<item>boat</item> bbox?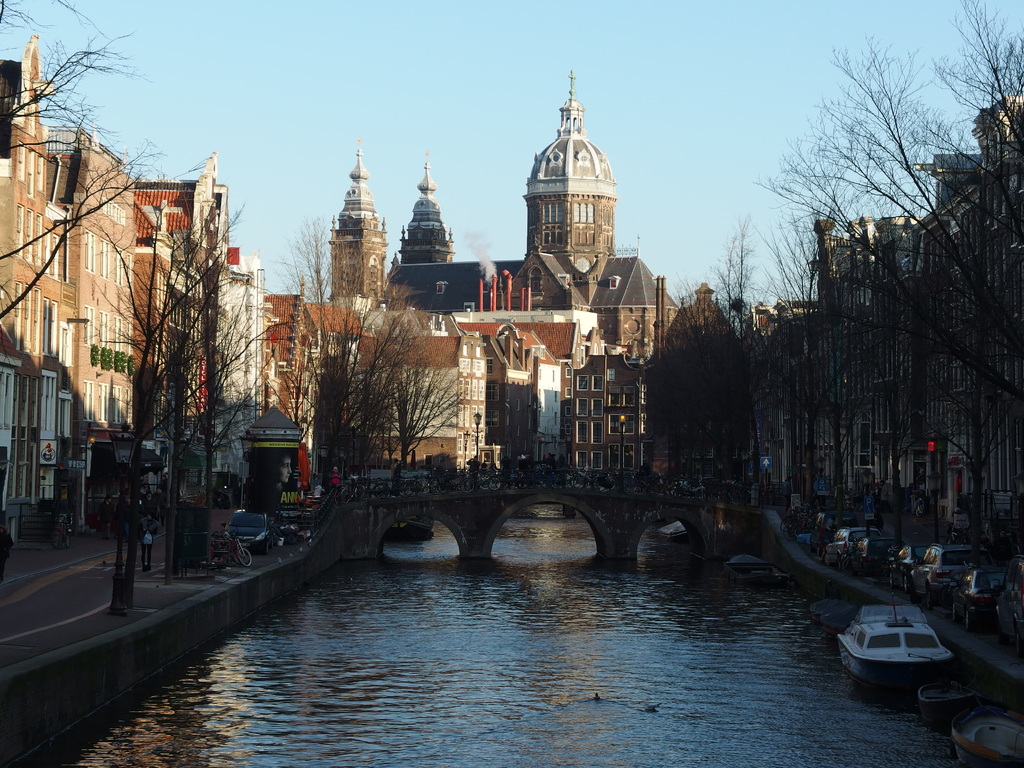
bbox(830, 585, 961, 693)
